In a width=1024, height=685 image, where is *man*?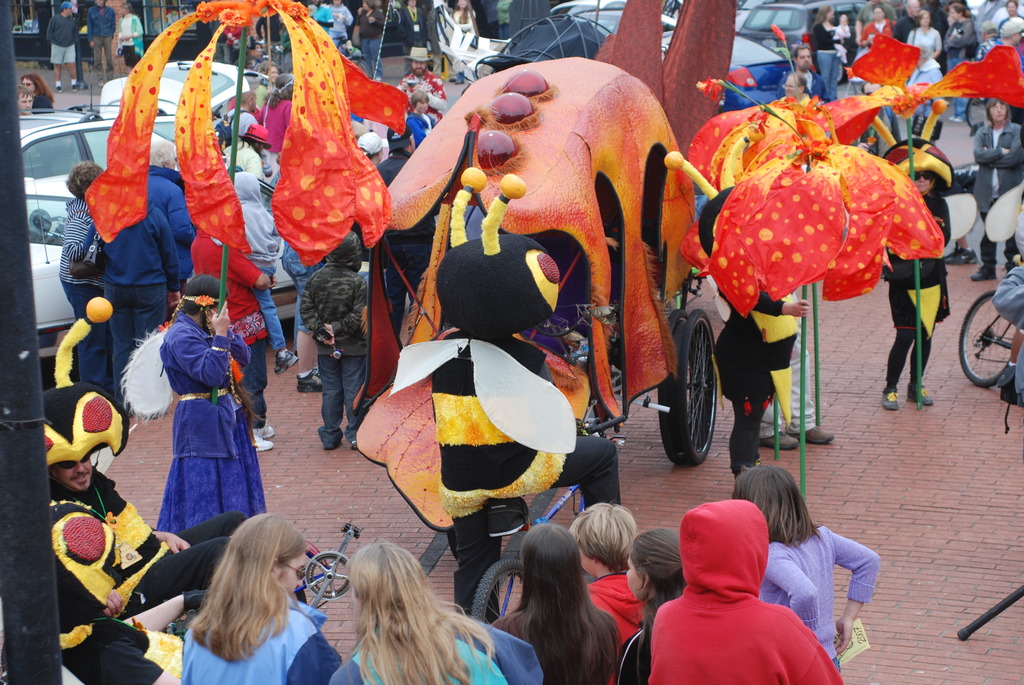
bbox=(45, 0, 79, 90).
